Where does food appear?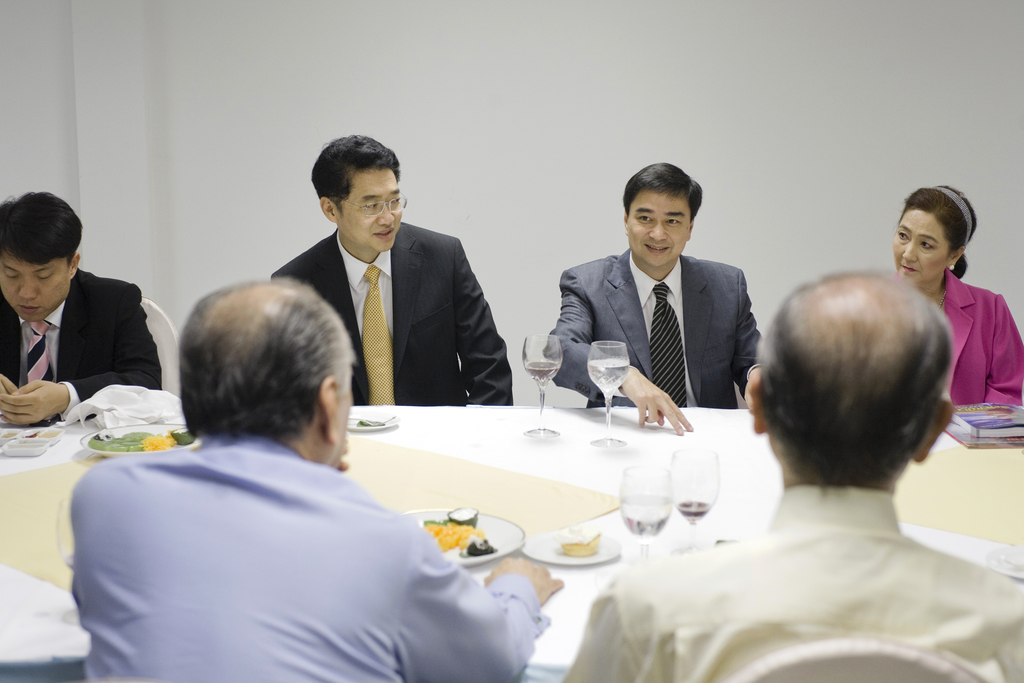
Appears at bbox=(557, 522, 601, 557).
